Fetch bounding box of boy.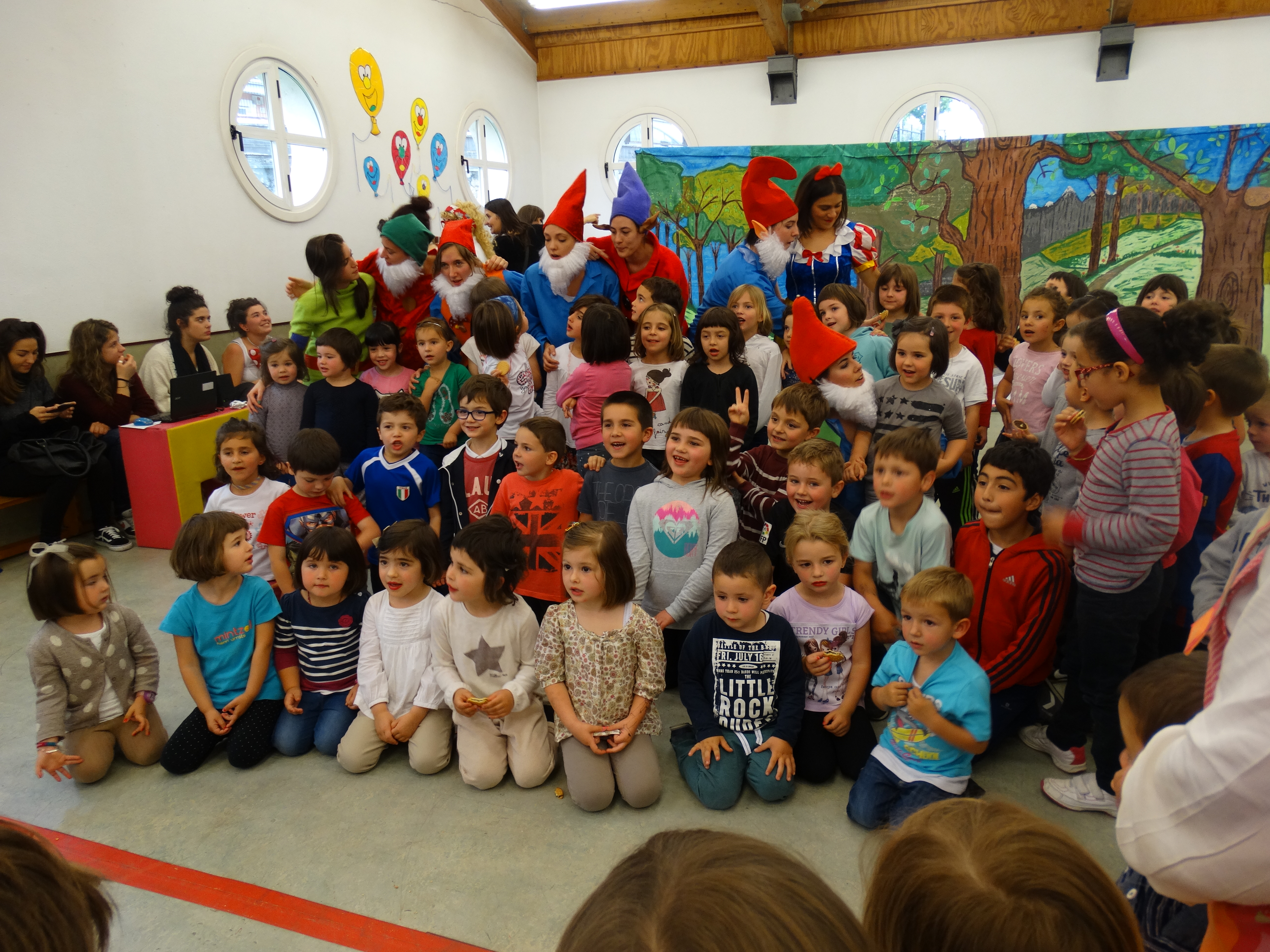
Bbox: 234:108:260:181.
